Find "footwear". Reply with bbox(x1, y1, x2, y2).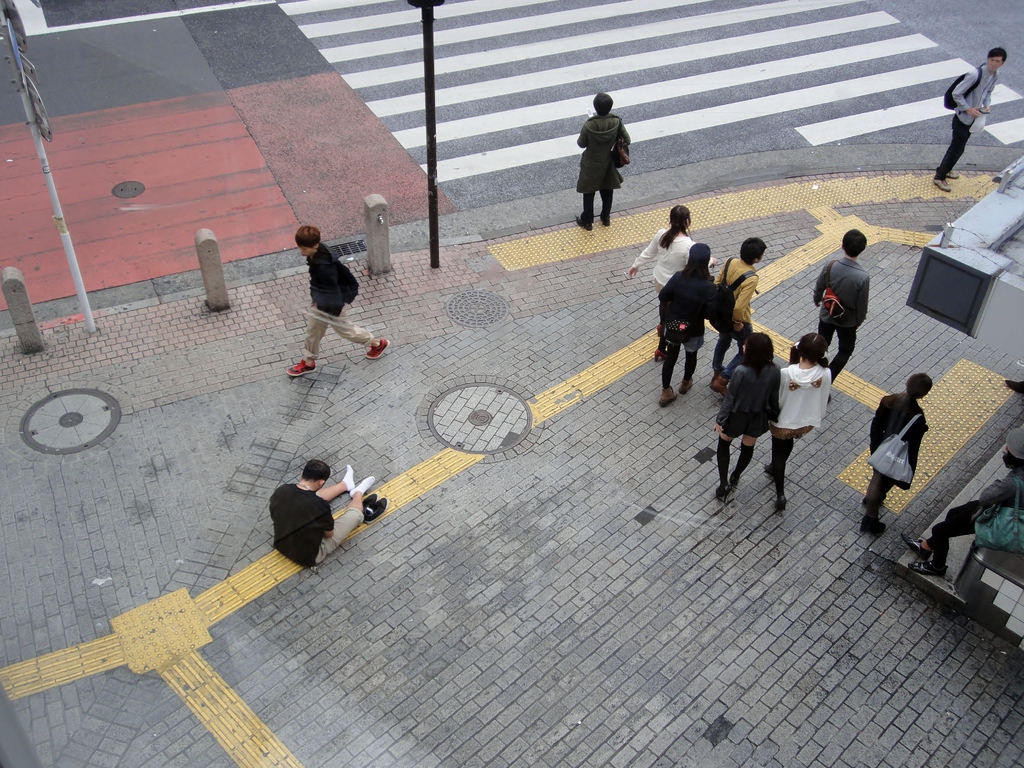
bbox(660, 386, 678, 407).
